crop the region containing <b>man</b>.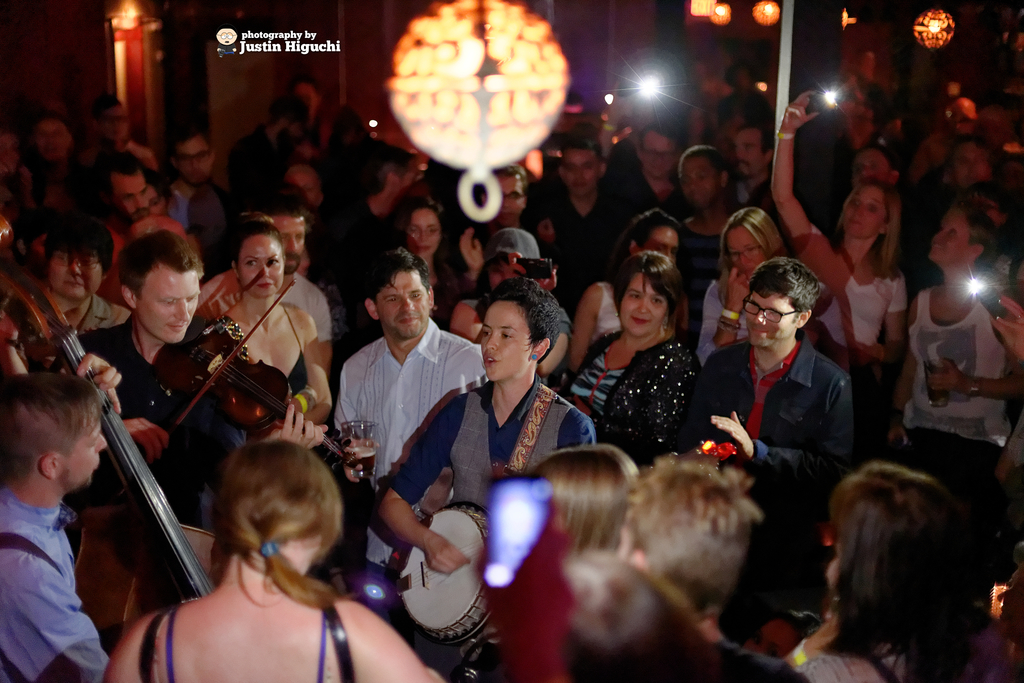
Crop region: {"x1": 96, "y1": 152, "x2": 189, "y2": 305}.
